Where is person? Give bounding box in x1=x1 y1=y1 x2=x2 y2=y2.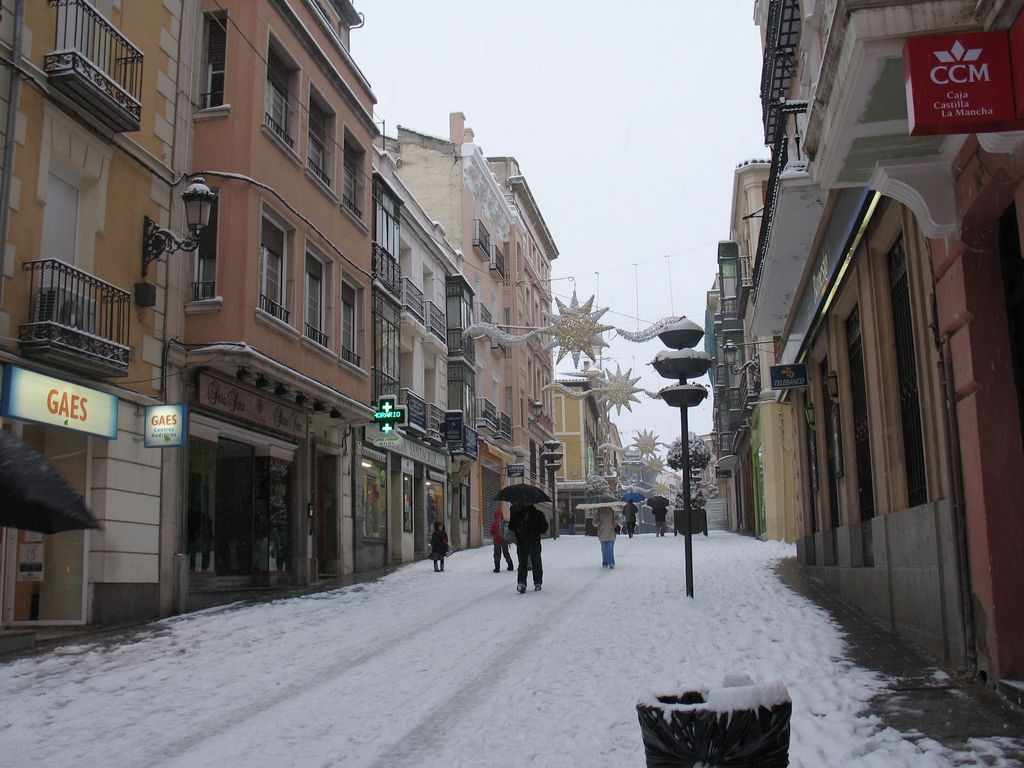
x1=625 y1=500 x2=636 y2=534.
